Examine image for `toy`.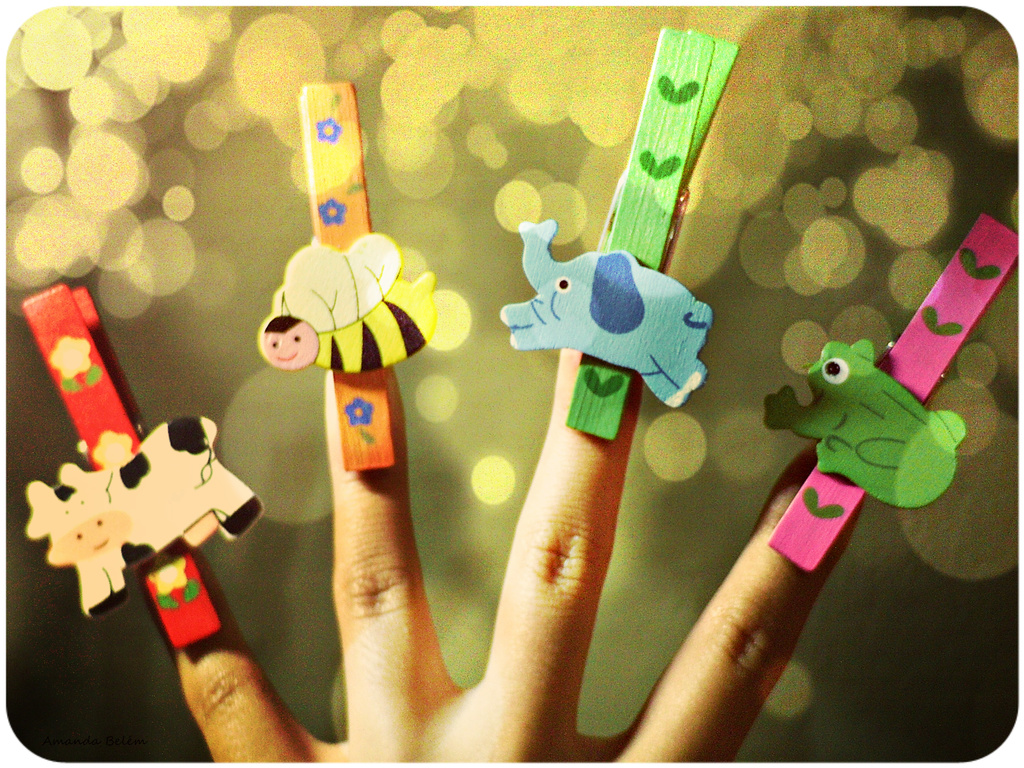
Examination result: BBox(20, 281, 260, 650).
